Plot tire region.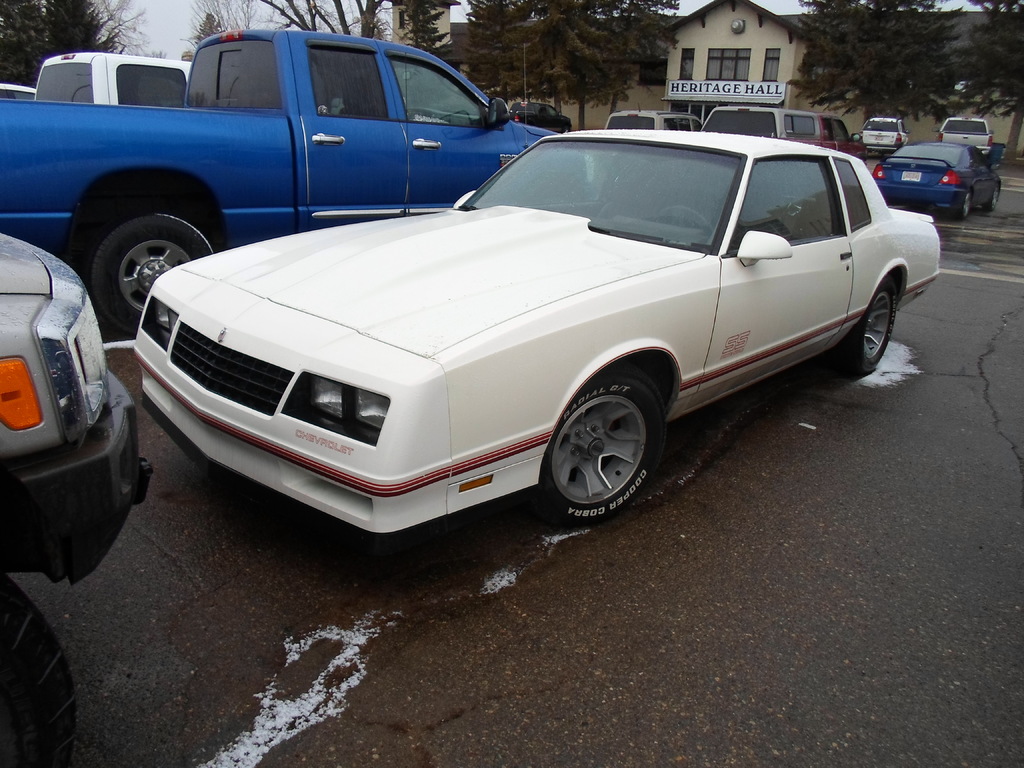
Plotted at 890:141:907:154.
